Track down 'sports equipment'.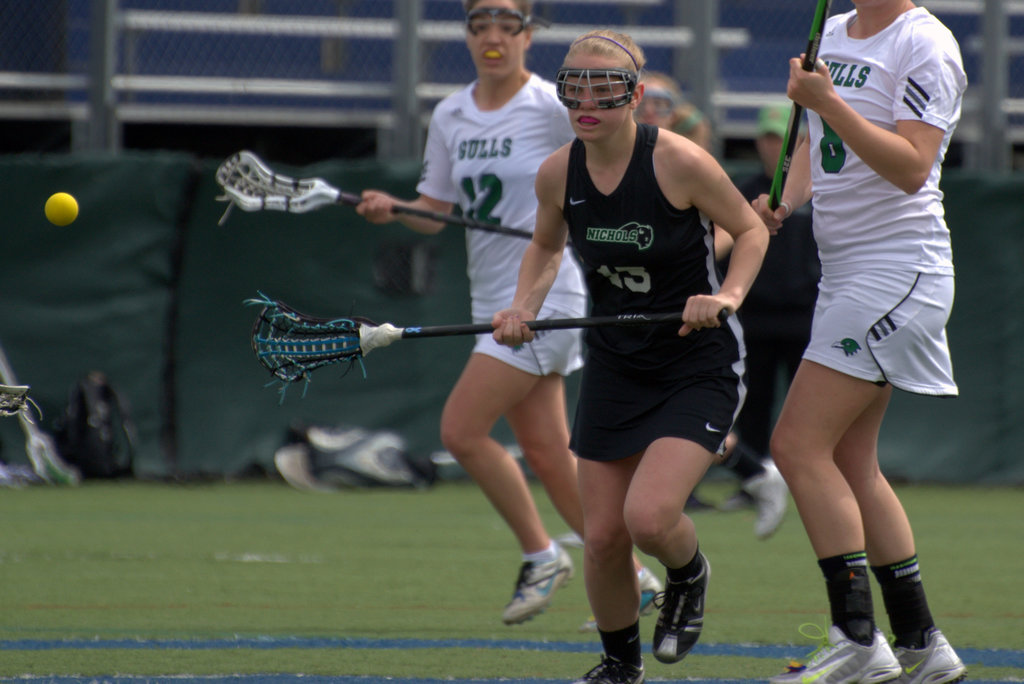
Tracked to detection(216, 153, 572, 249).
